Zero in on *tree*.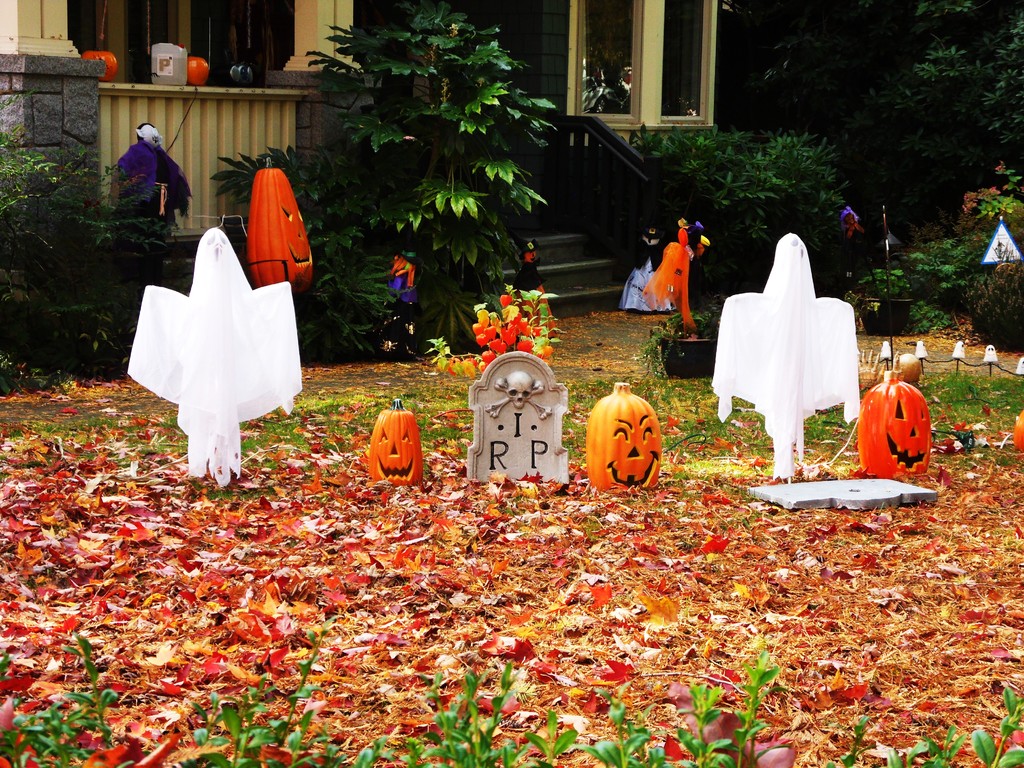
Zeroed in: 284, 5, 556, 351.
